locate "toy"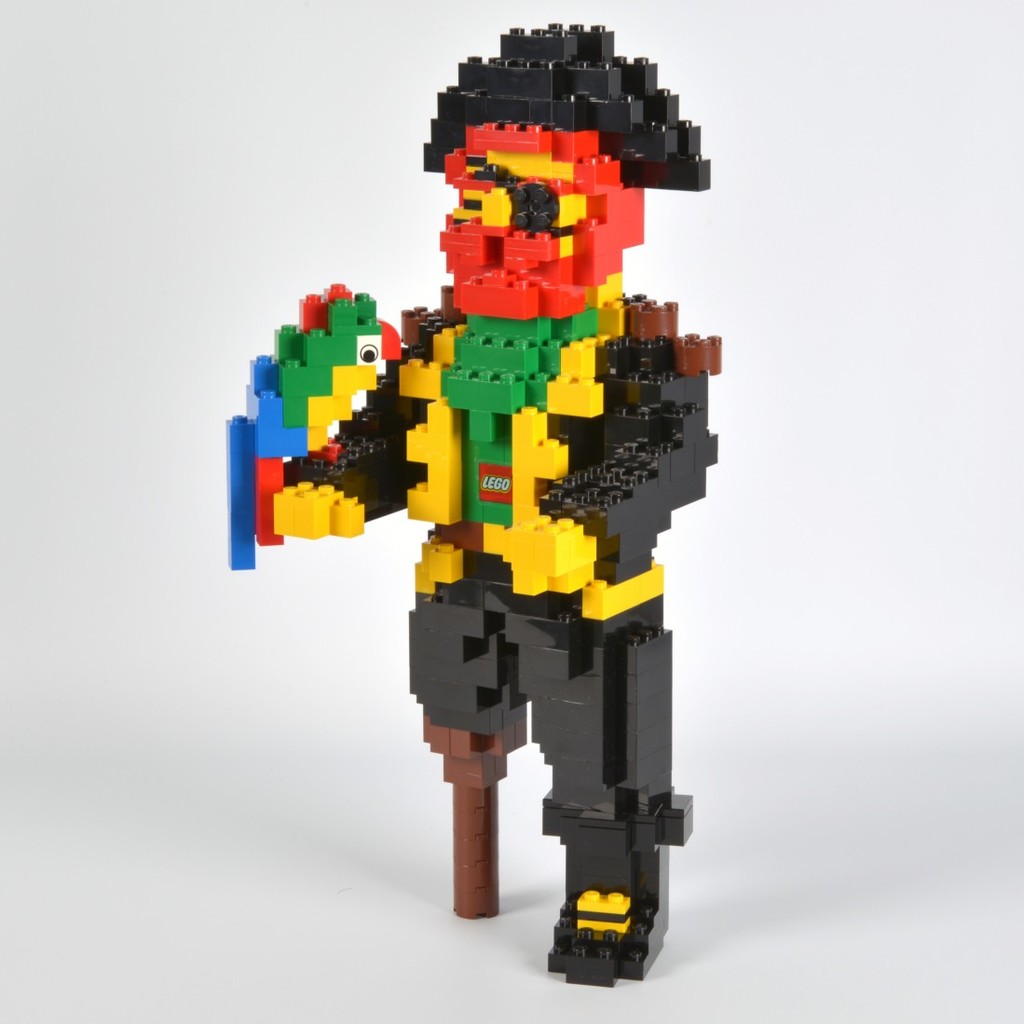
locate(227, 282, 401, 572)
